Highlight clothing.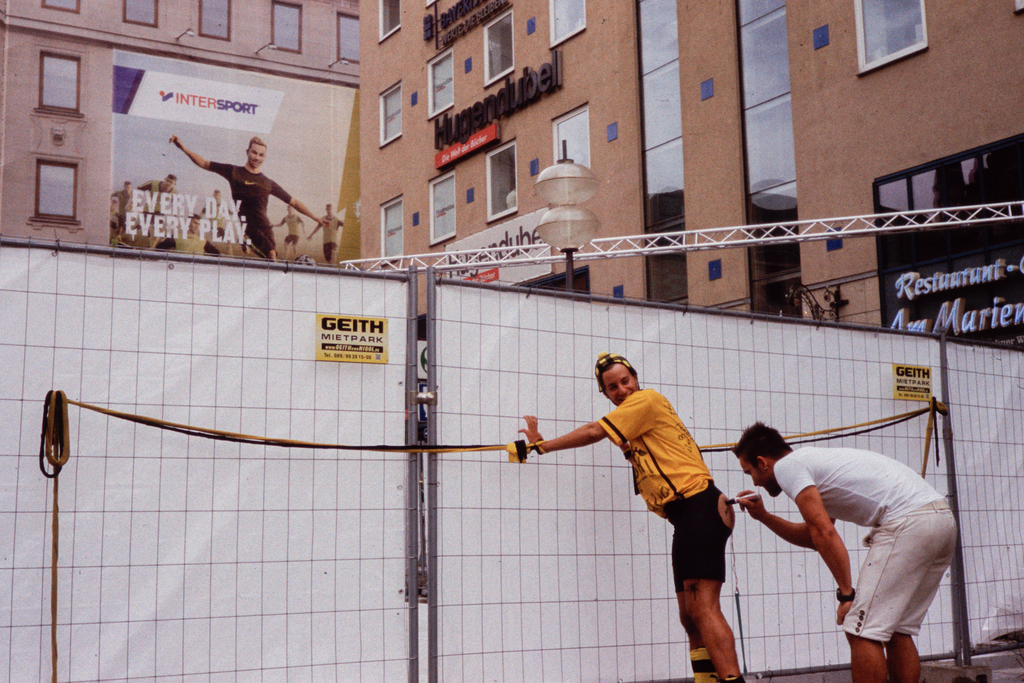
Highlighted region: locate(323, 212, 342, 252).
